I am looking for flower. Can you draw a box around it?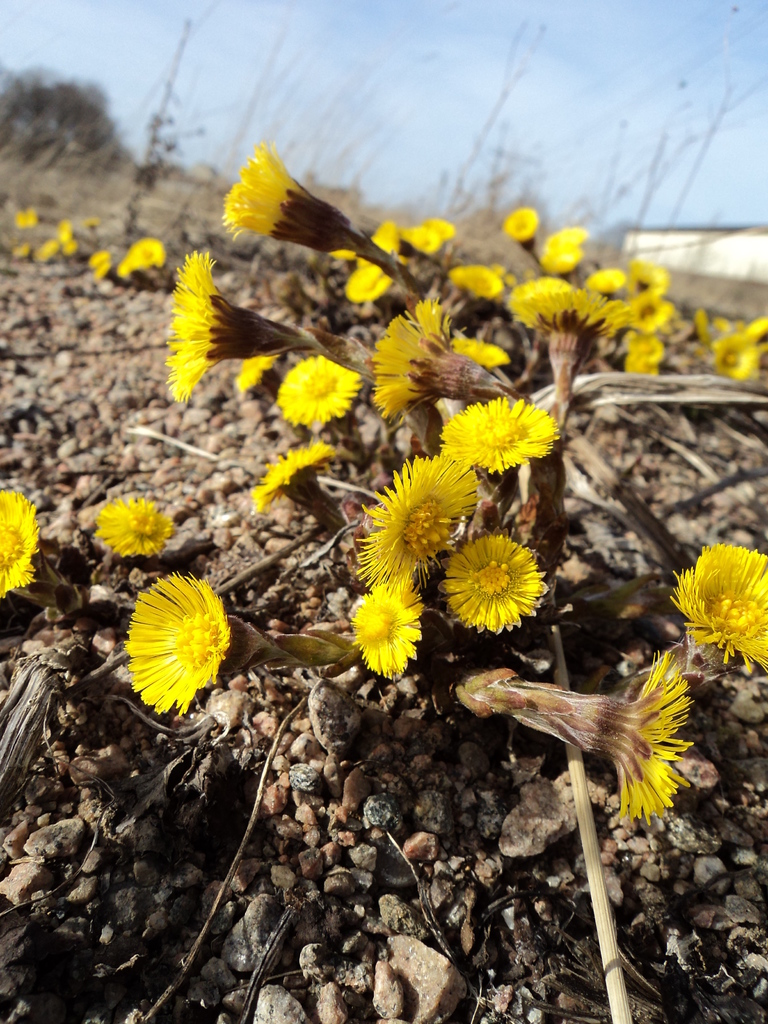
Sure, the bounding box is bbox=(119, 557, 254, 724).
